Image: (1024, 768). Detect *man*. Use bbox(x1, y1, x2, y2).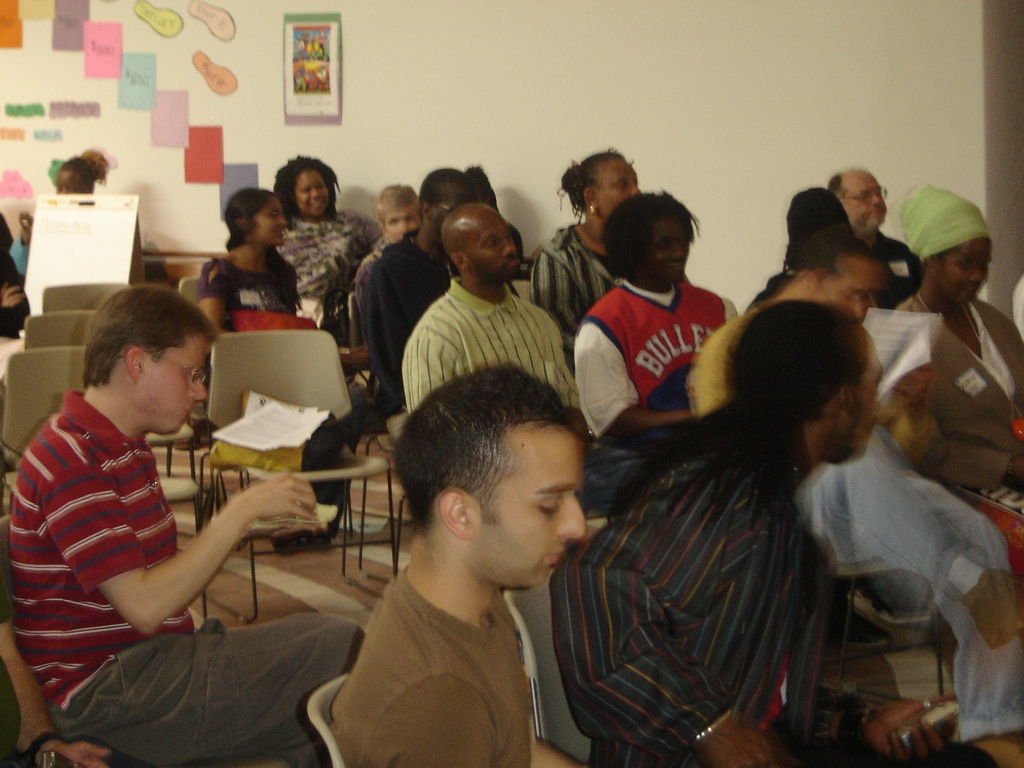
bbox(329, 362, 586, 767).
